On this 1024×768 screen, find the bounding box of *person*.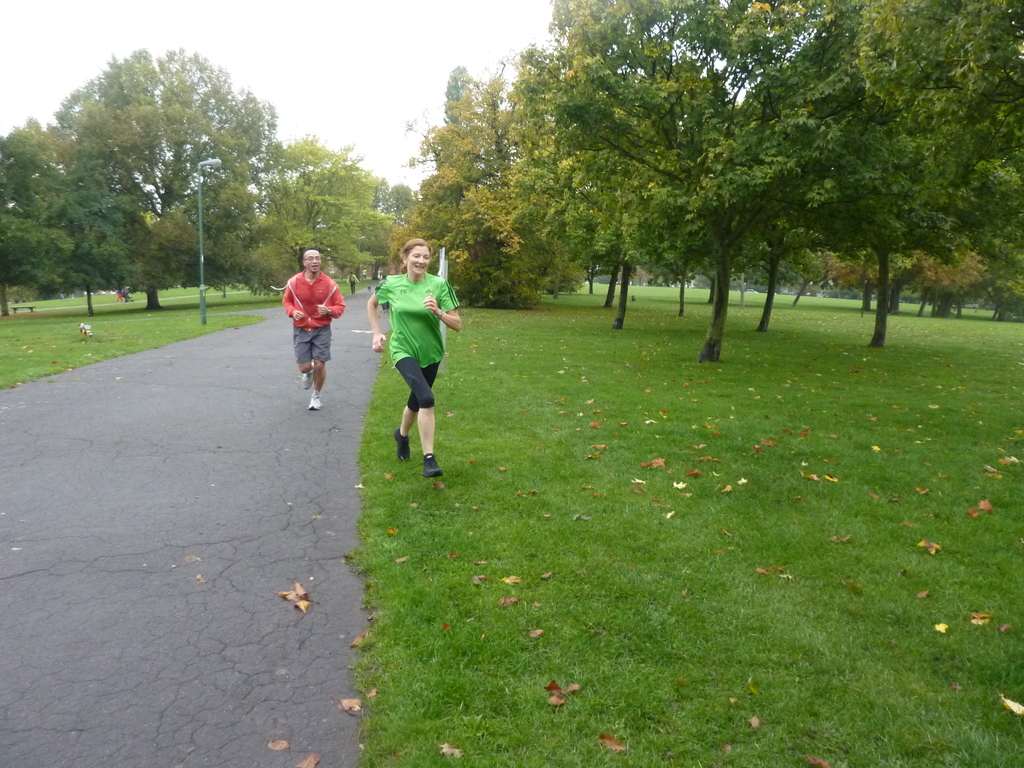
Bounding box: 278 244 340 416.
